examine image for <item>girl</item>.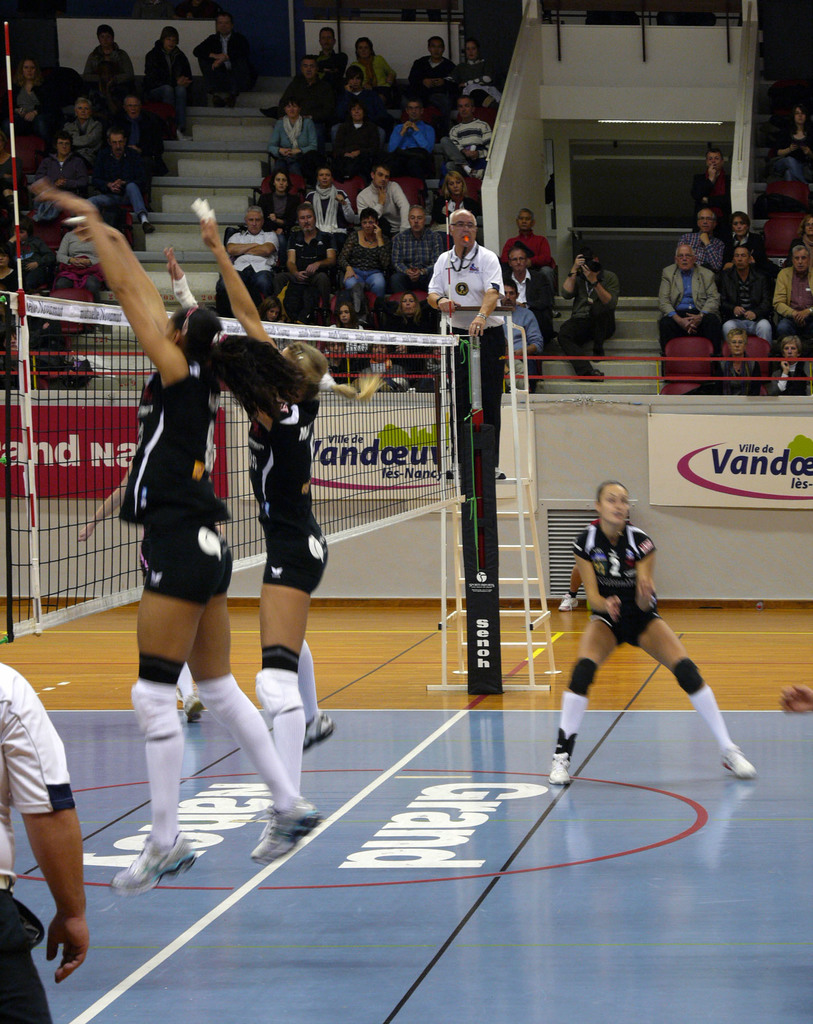
Examination result: bbox=[549, 483, 755, 783].
